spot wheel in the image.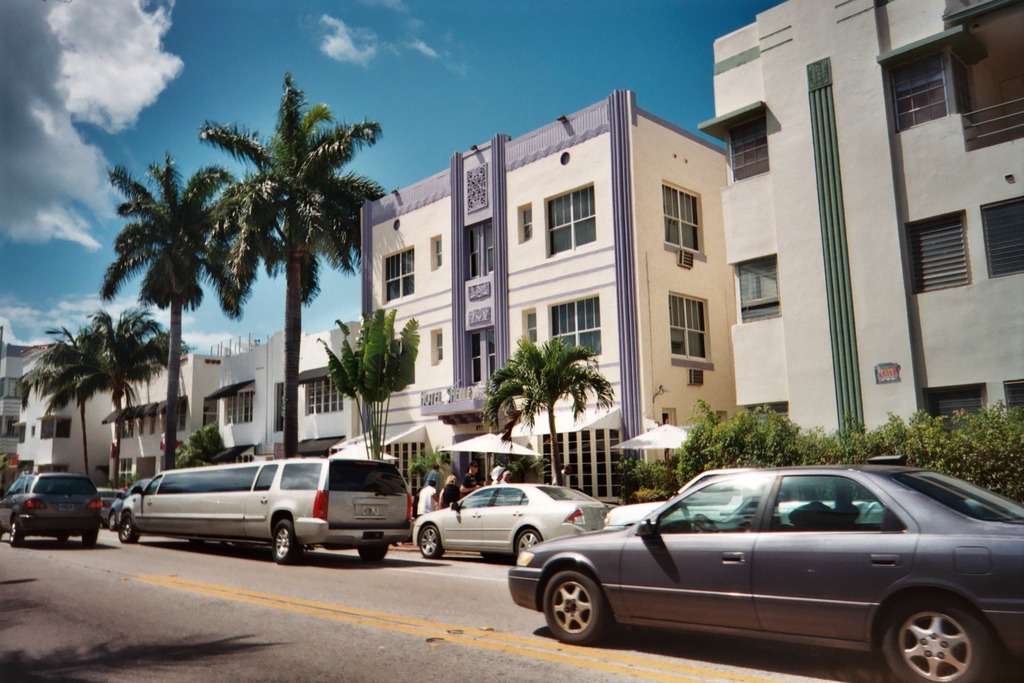
wheel found at [x1=559, y1=562, x2=629, y2=650].
